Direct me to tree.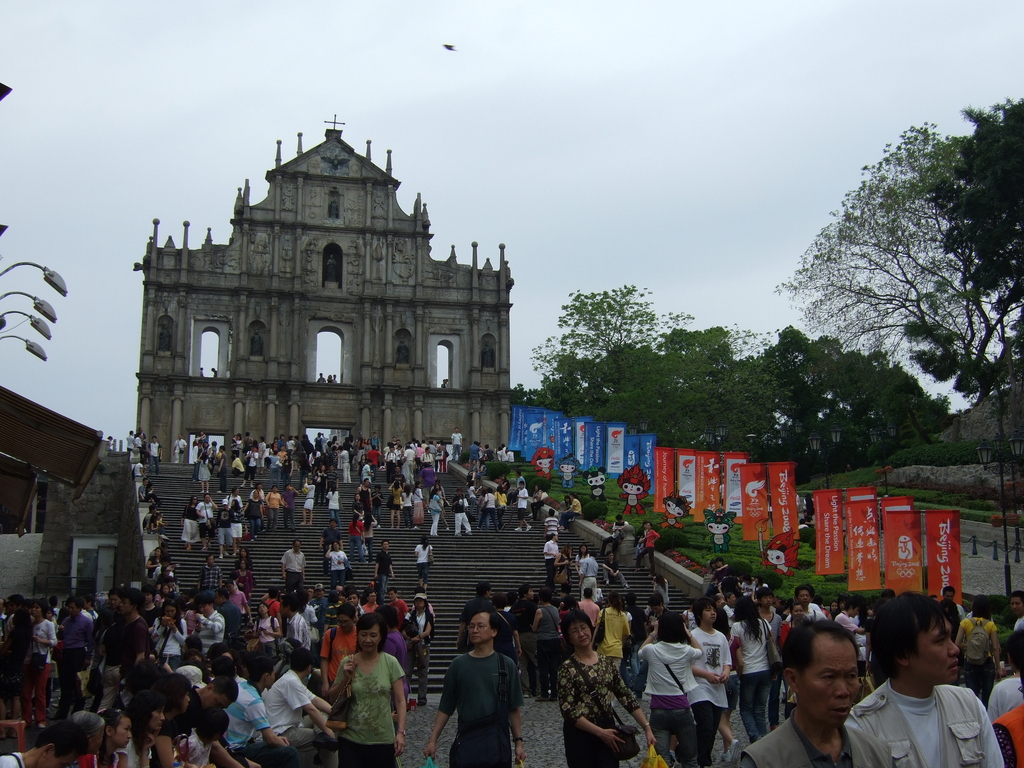
Direction: detection(753, 327, 957, 487).
